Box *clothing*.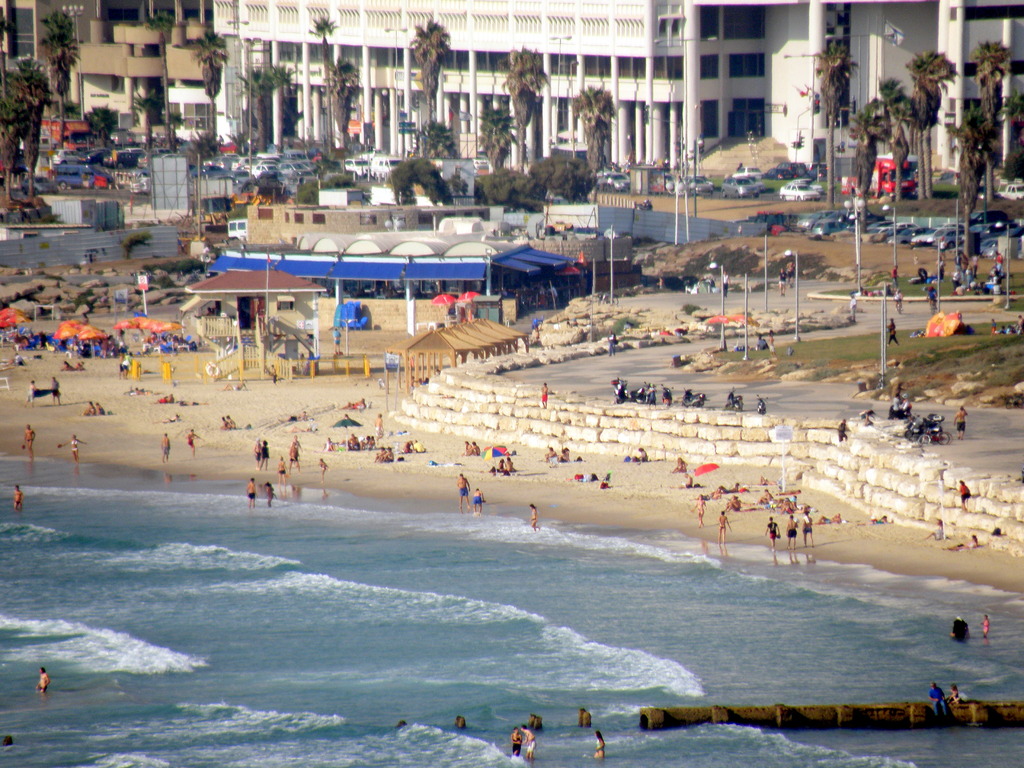
{"left": 265, "top": 444, "right": 269, "bottom": 460}.
